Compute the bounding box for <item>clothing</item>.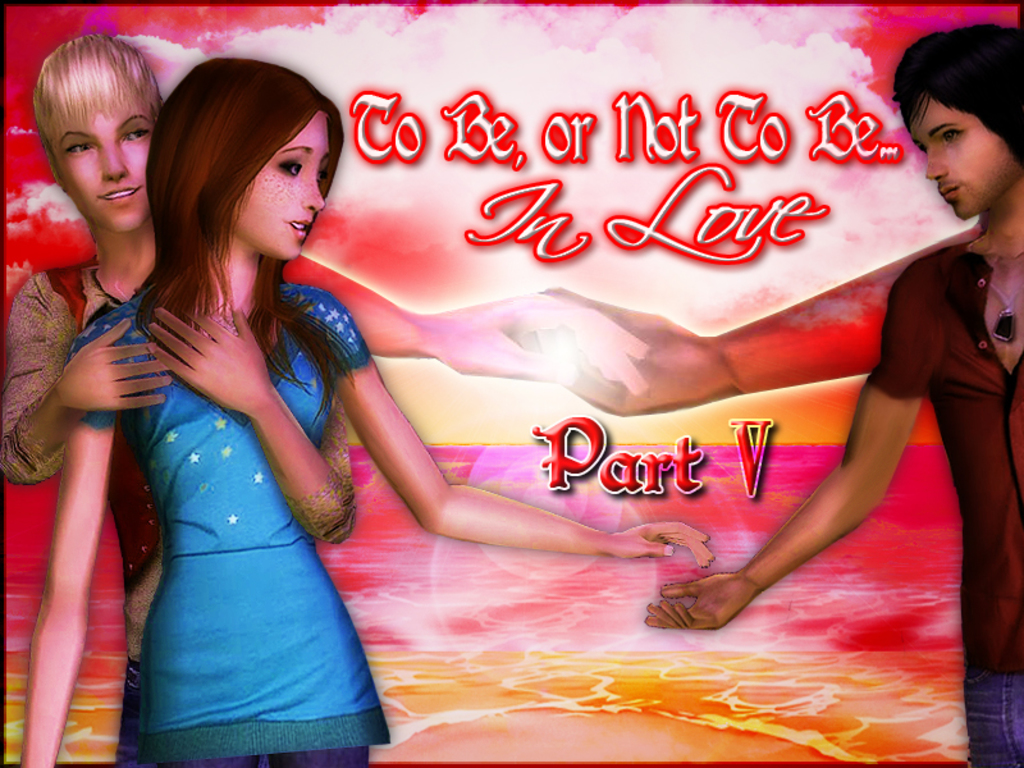
left=92, top=236, right=378, bottom=728.
